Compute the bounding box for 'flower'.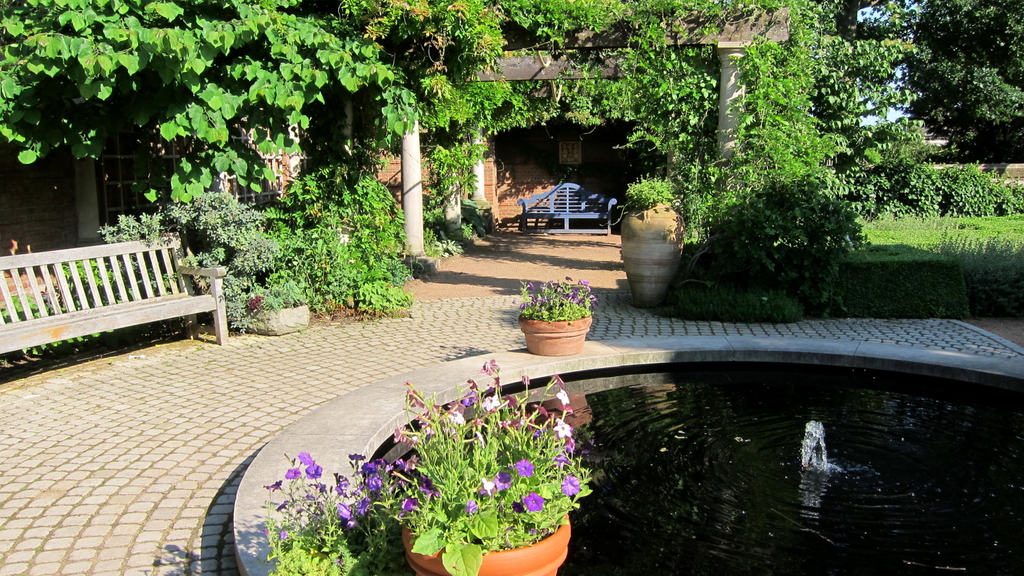
(272, 498, 292, 513).
